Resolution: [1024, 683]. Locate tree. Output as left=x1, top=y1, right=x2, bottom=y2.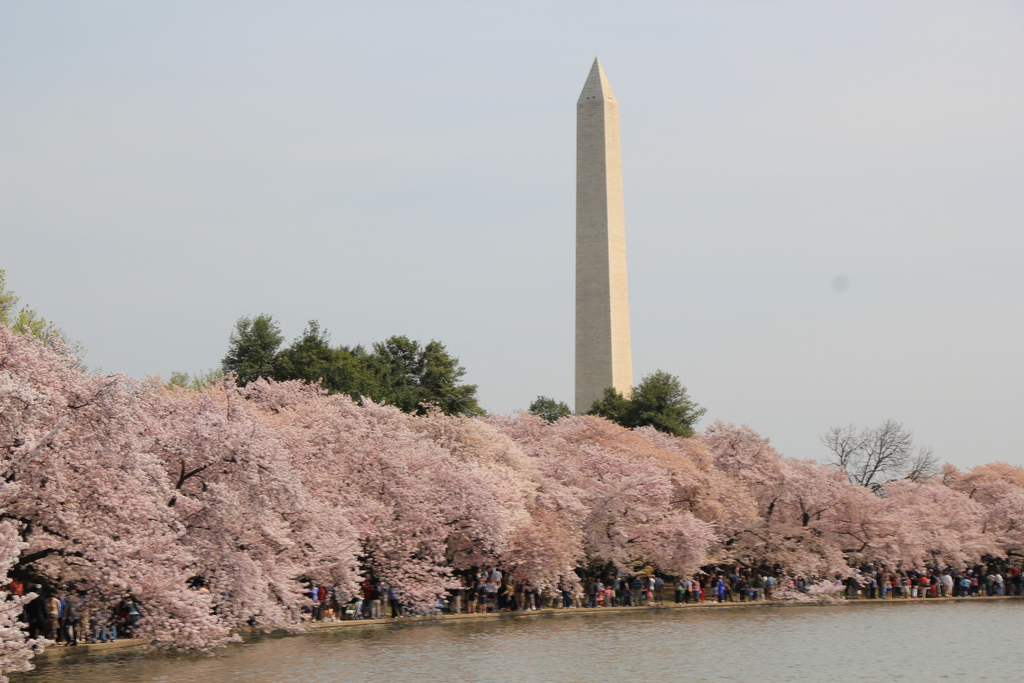
left=740, top=448, right=897, bottom=604.
